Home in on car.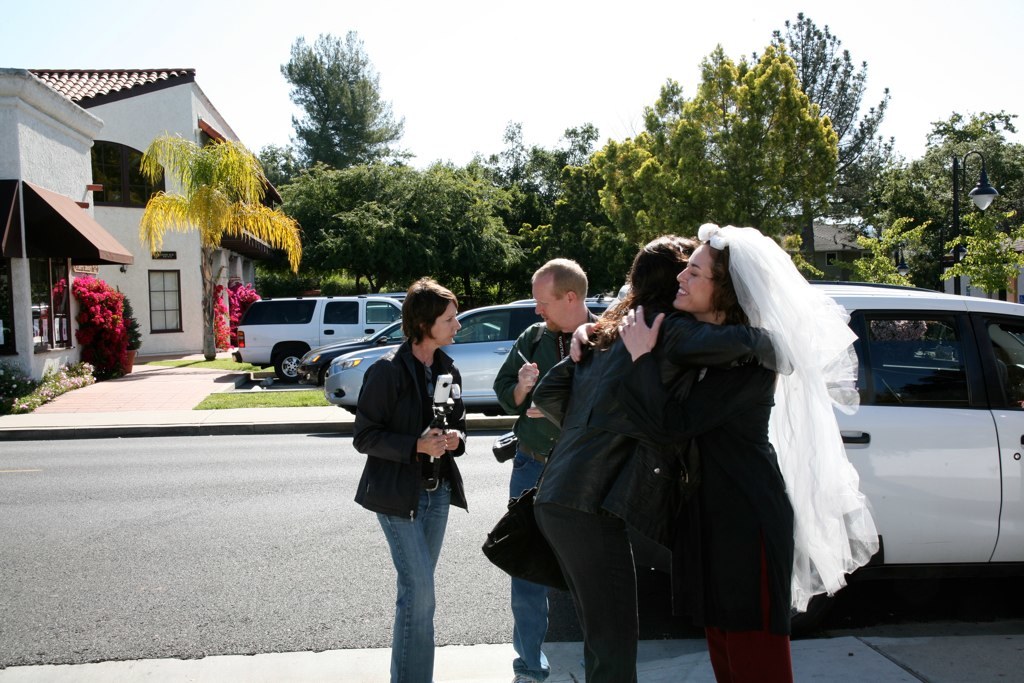
Homed in at <bbox>231, 292, 401, 383</bbox>.
